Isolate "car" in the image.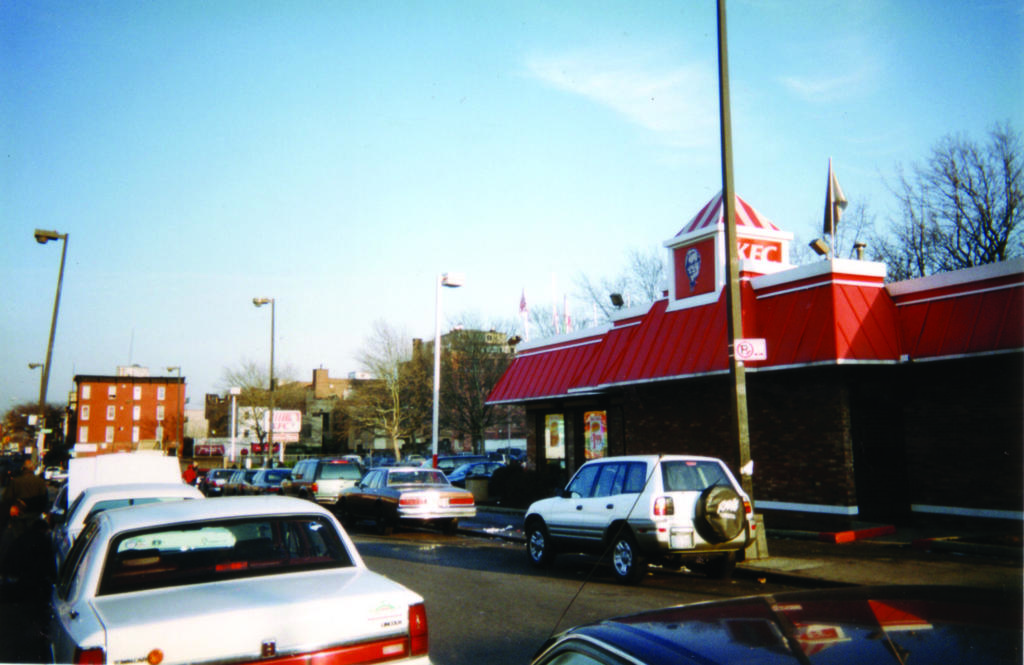
Isolated region: {"x1": 47, "y1": 478, "x2": 68, "y2": 529}.
